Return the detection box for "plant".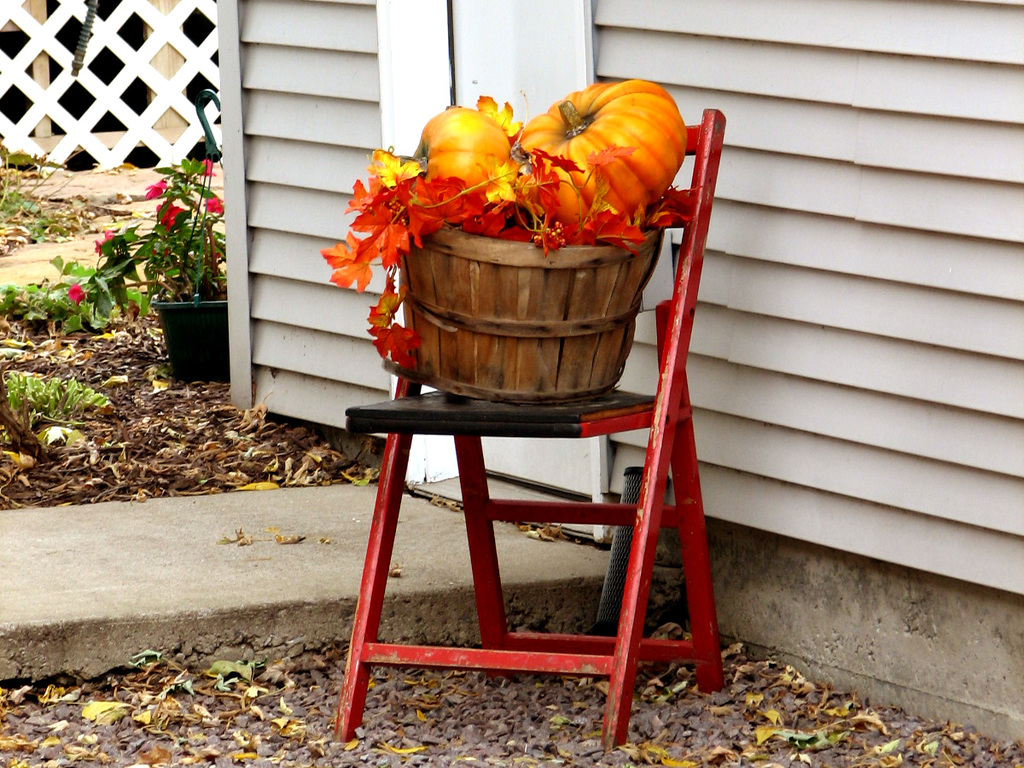
(x1=88, y1=136, x2=235, y2=383).
